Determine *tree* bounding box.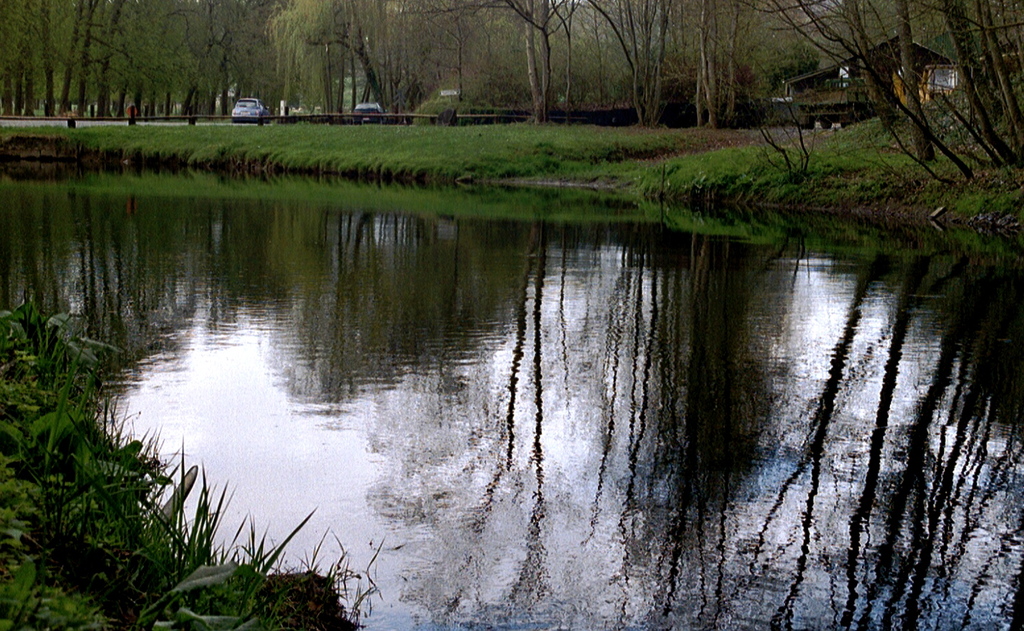
Determined: 734,3,1019,277.
